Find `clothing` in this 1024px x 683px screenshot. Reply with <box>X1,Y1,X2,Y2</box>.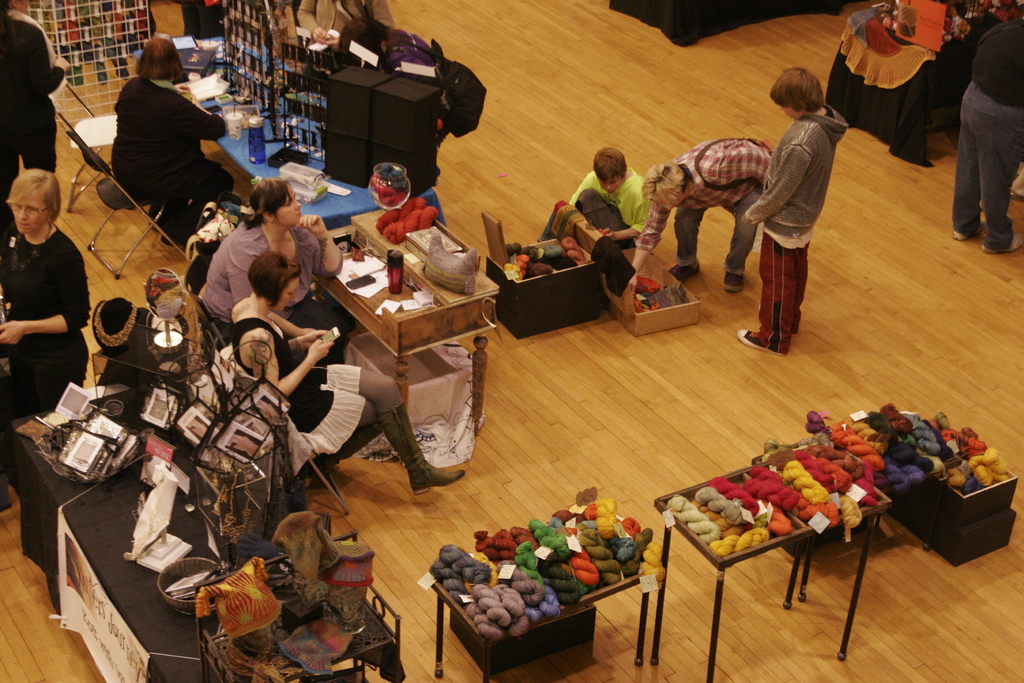
<box>291,0,398,42</box>.
